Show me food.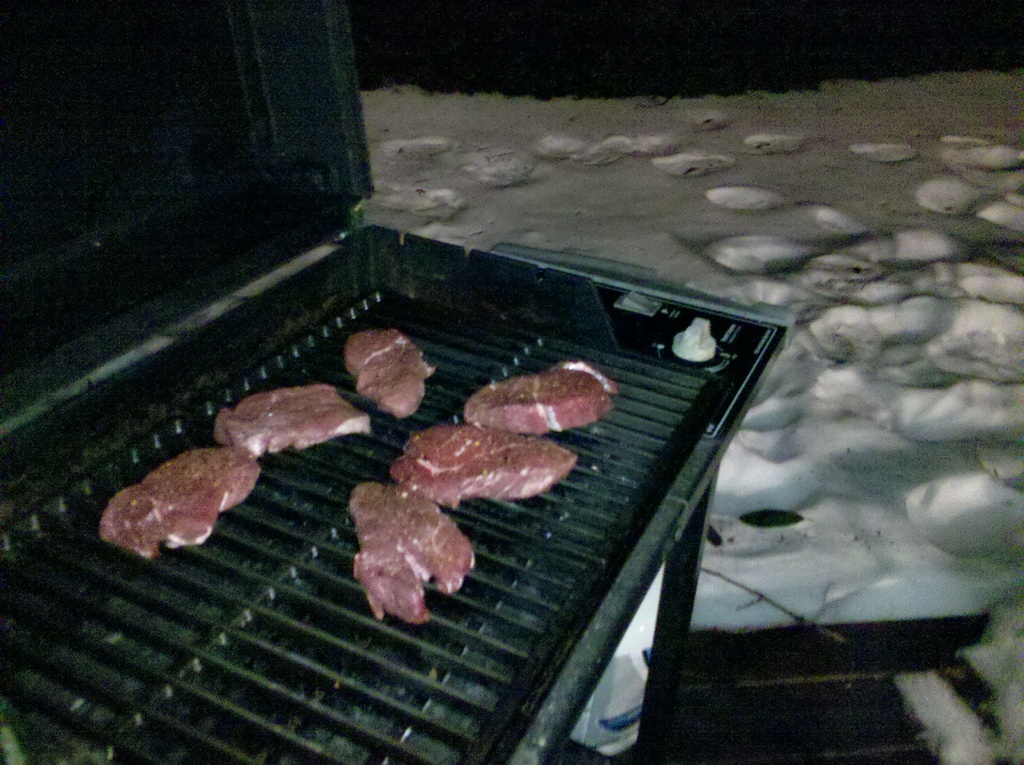
food is here: crop(100, 445, 258, 554).
